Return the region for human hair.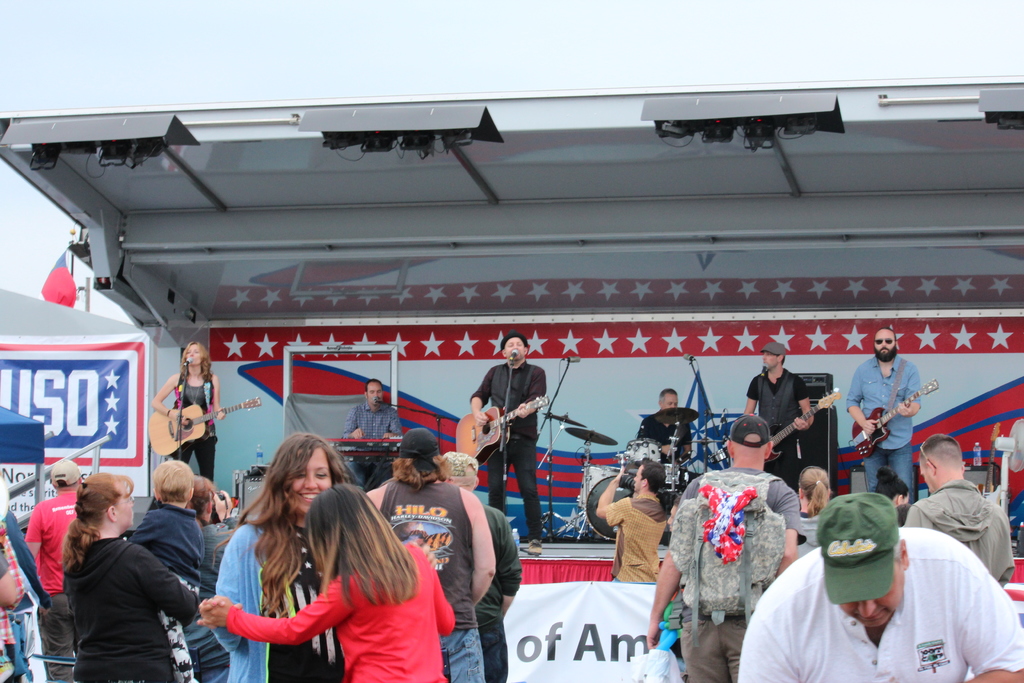
224:445:346:631.
